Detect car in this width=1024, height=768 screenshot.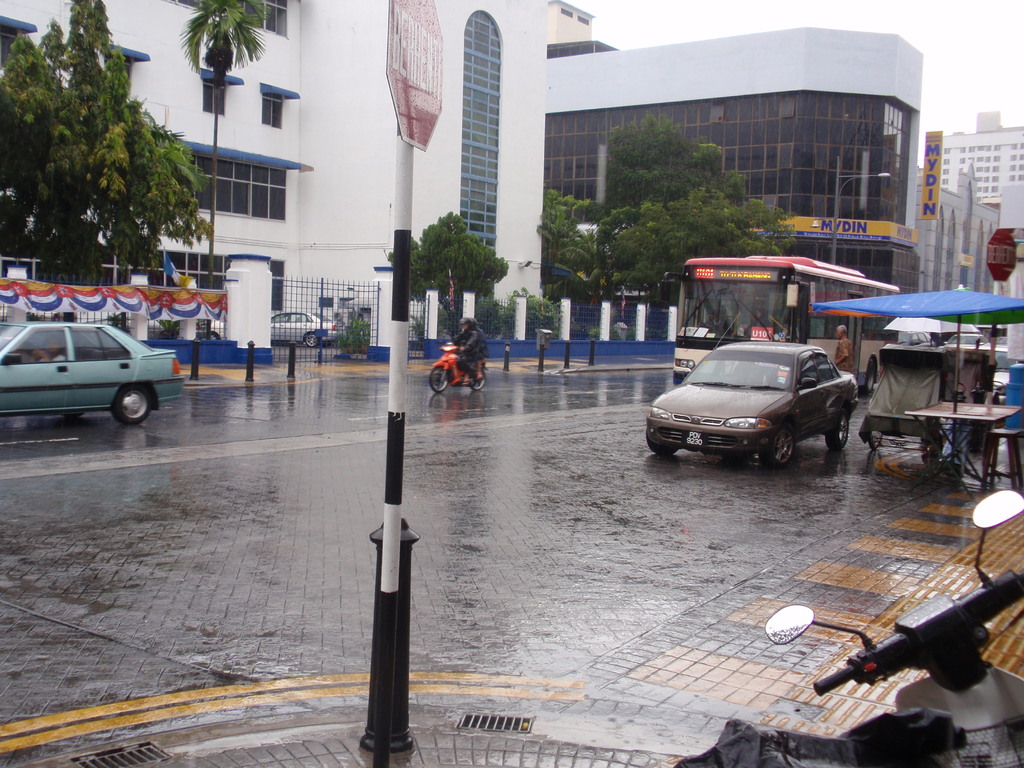
Detection: {"x1": 639, "y1": 337, "x2": 865, "y2": 472}.
